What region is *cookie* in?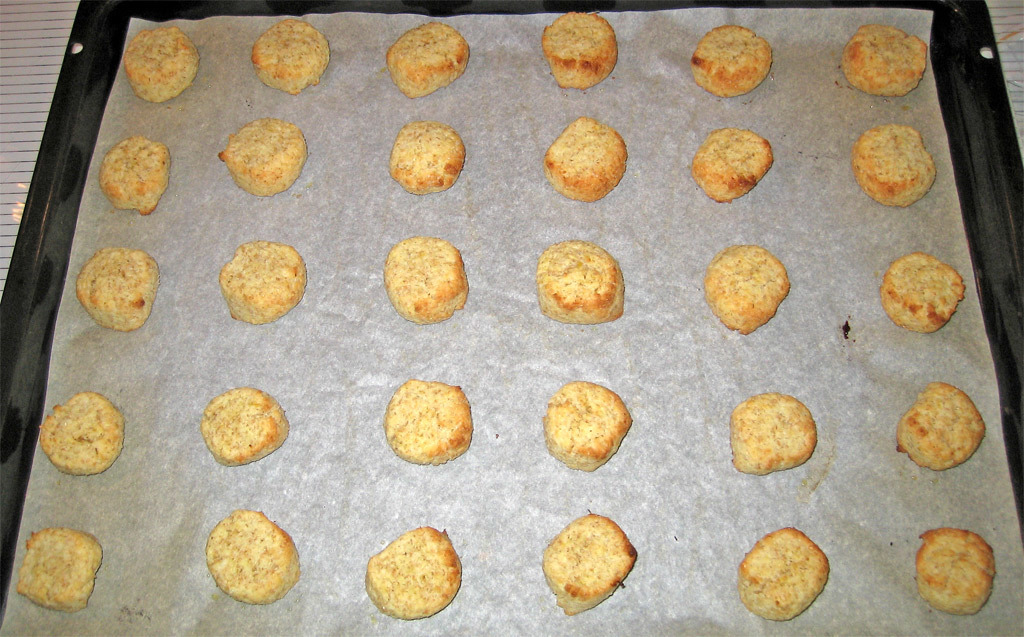
{"x1": 389, "y1": 116, "x2": 469, "y2": 196}.
